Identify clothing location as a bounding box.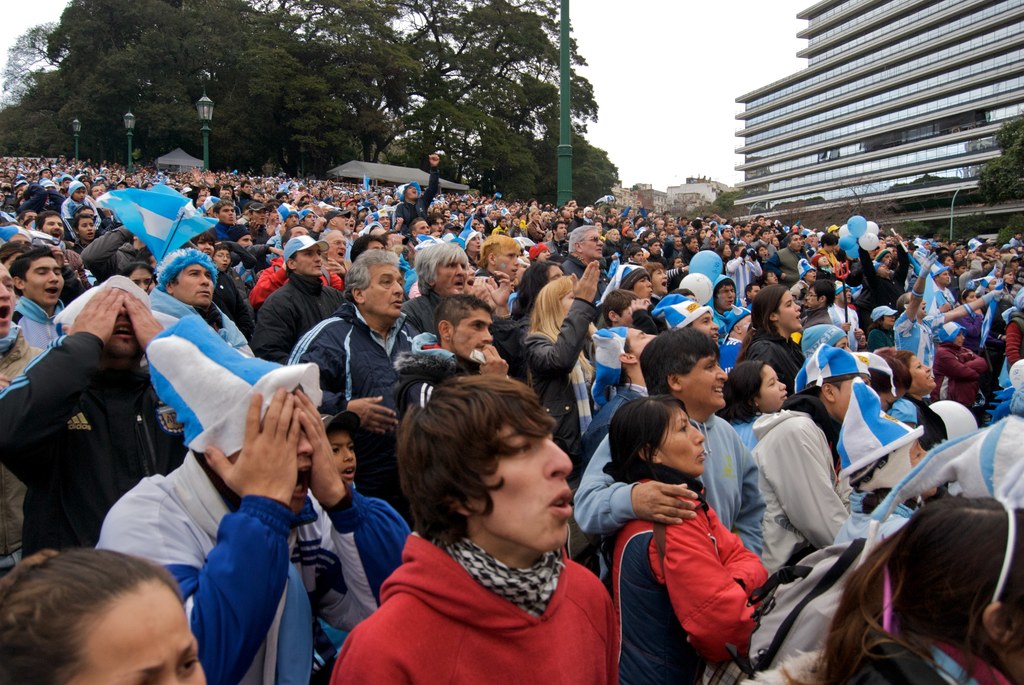
(1000, 313, 1023, 376).
